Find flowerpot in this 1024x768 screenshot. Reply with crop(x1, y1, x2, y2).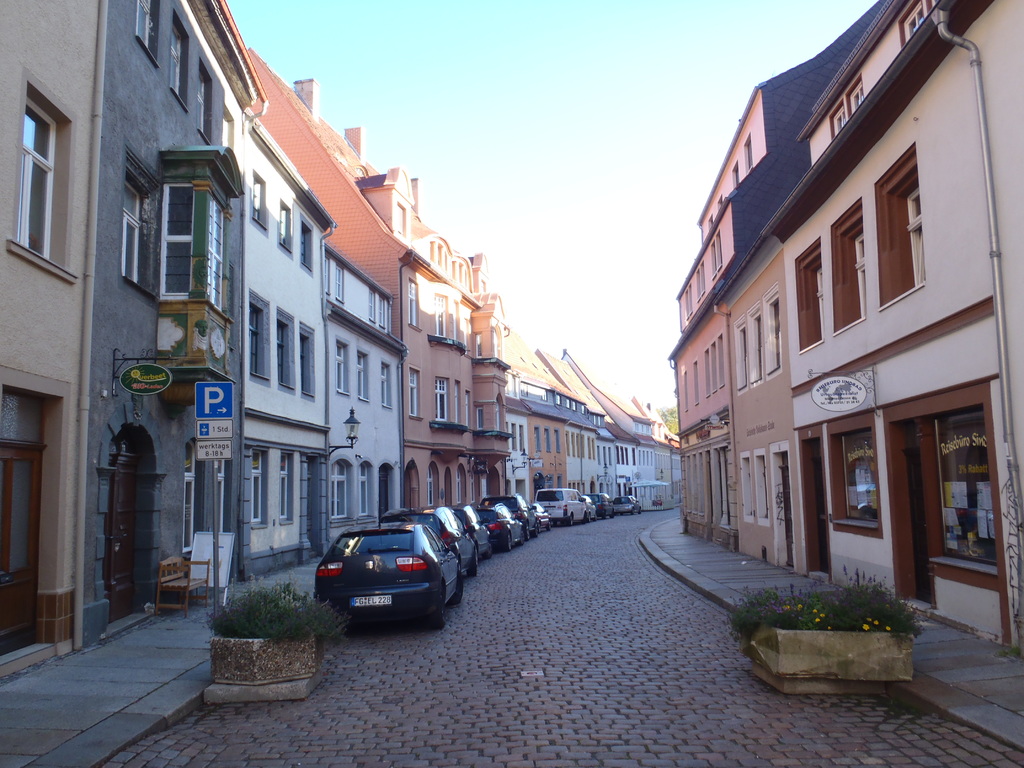
crop(208, 627, 321, 683).
